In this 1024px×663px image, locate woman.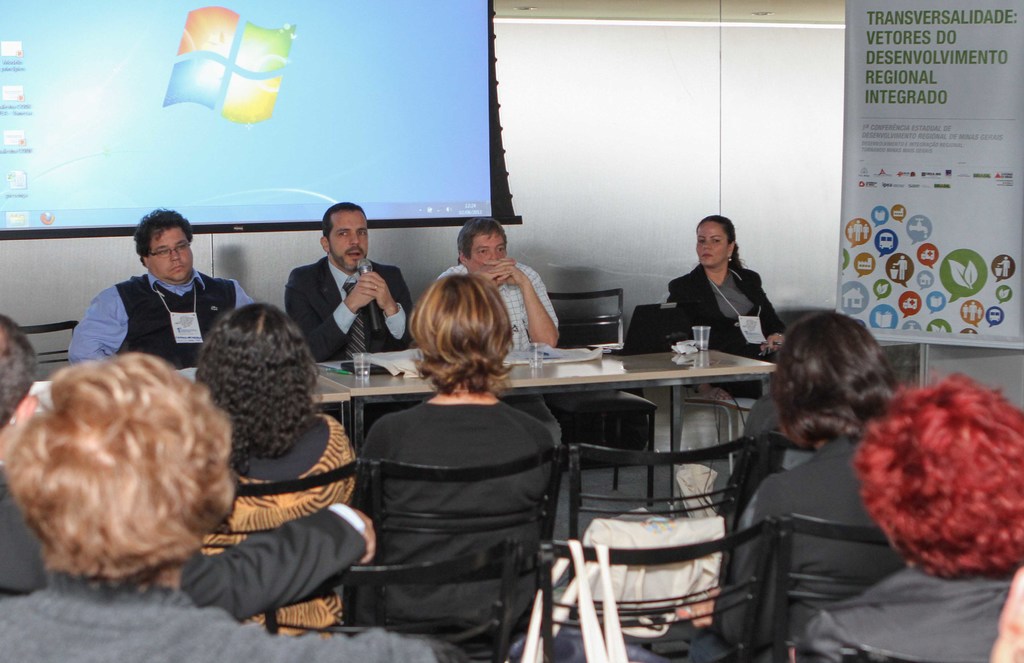
Bounding box: l=0, t=354, r=465, b=662.
